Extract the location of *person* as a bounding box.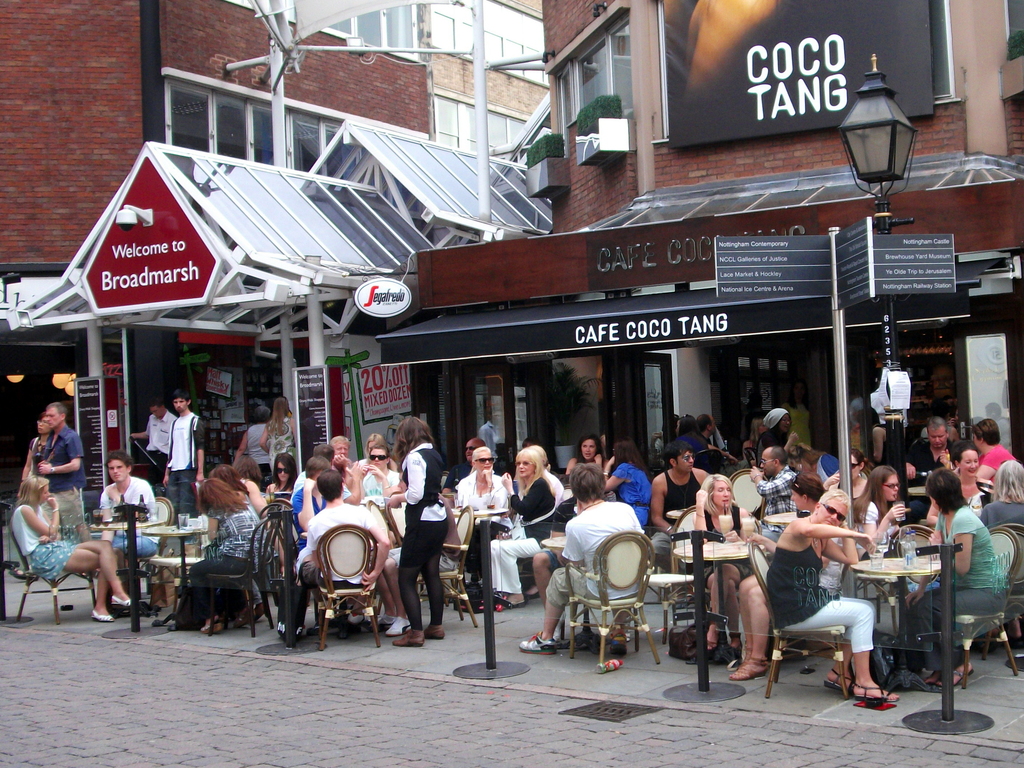
l=234, t=410, r=271, b=478.
